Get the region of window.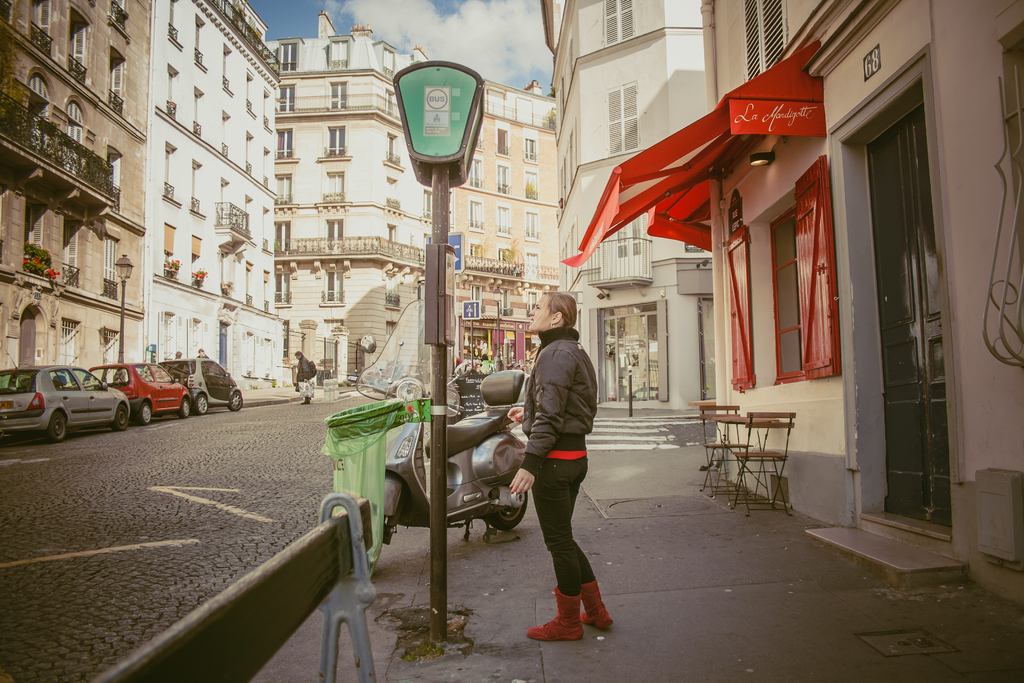
rect(192, 86, 207, 138).
